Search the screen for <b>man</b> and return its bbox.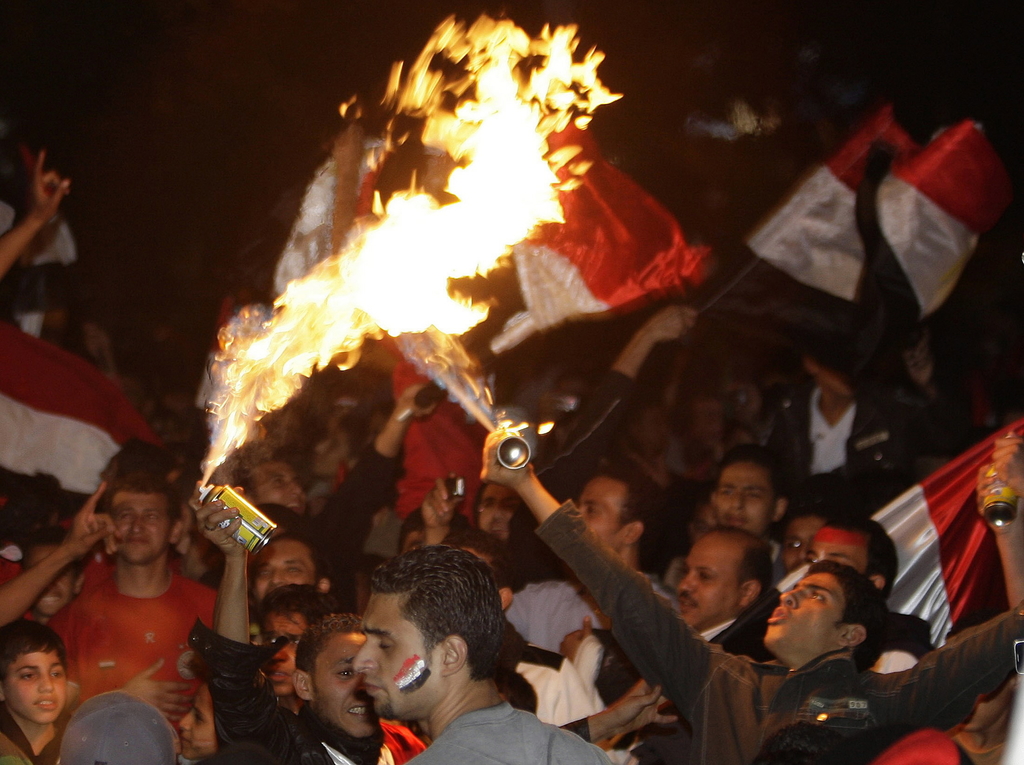
Found: [left=248, top=584, right=350, bottom=714].
